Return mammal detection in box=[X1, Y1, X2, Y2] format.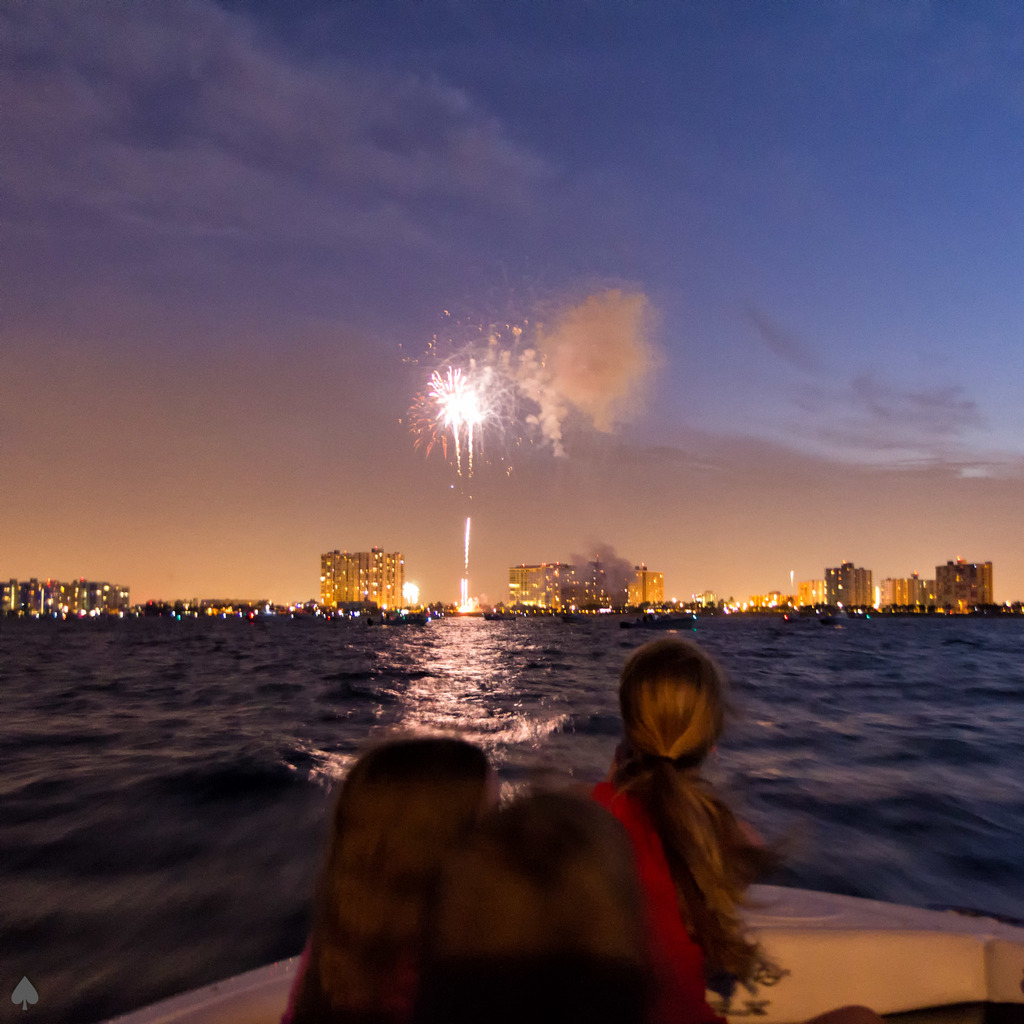
box=[433, 772, 672, 1023].
